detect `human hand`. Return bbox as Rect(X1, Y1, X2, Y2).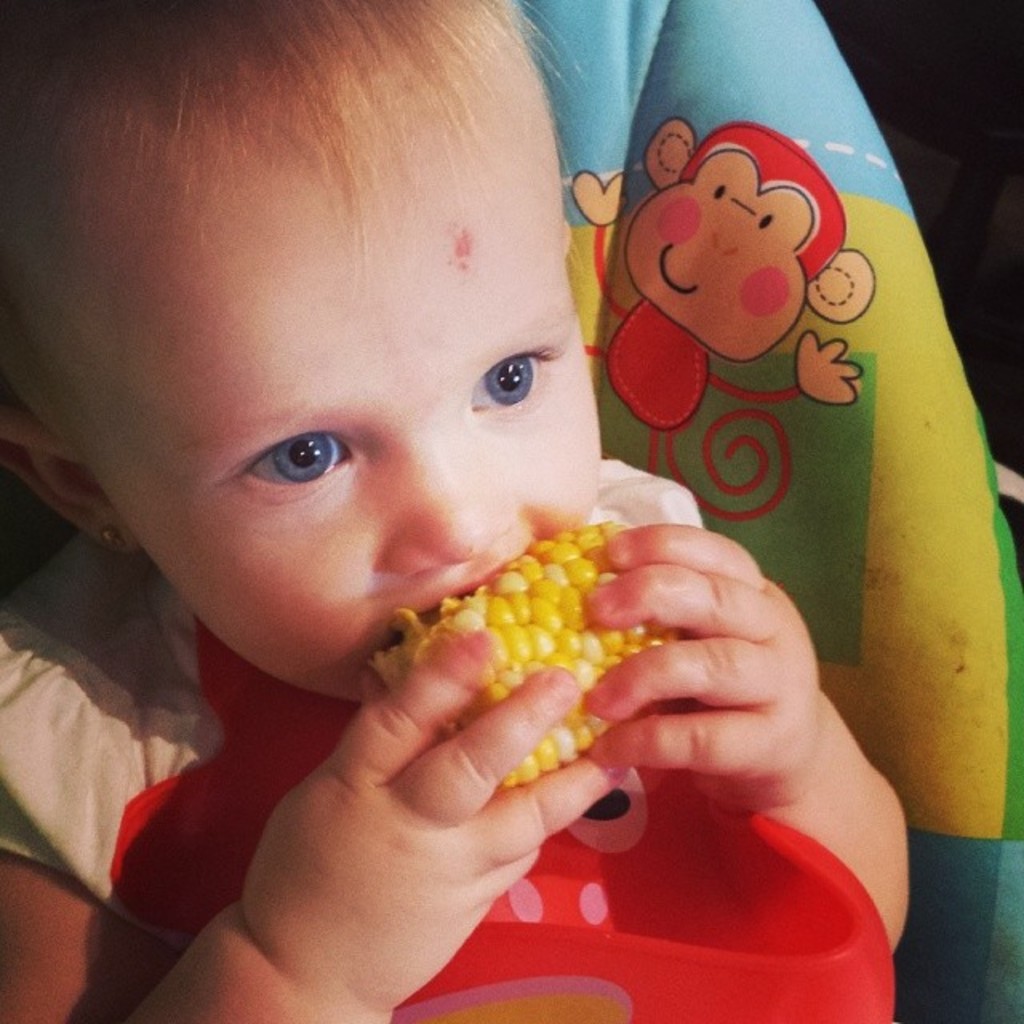
Rect(579, 523, 822, 816).
